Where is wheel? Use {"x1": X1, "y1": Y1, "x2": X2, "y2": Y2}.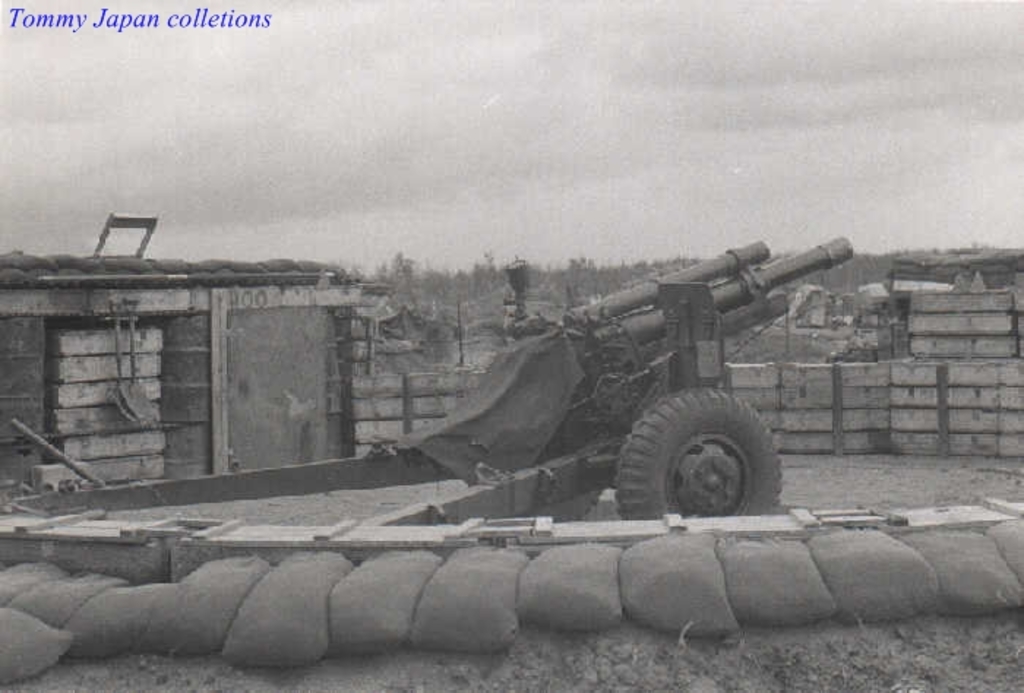
{"x1": 616, "y1": 387, "x2": 788, "y2": 519}.
